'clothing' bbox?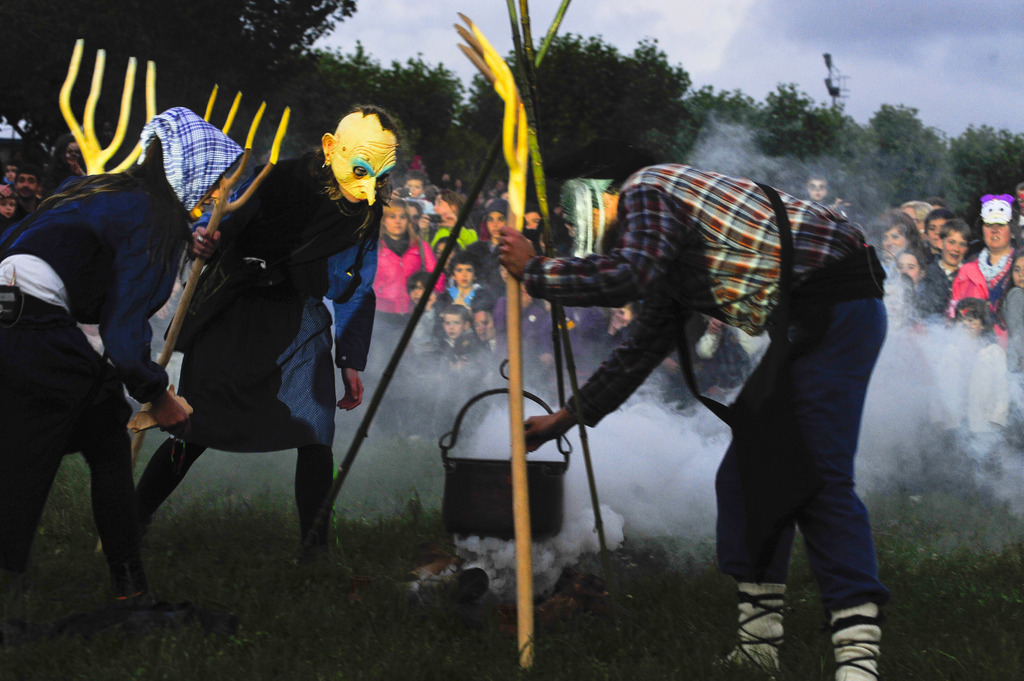
371:228:442:340
